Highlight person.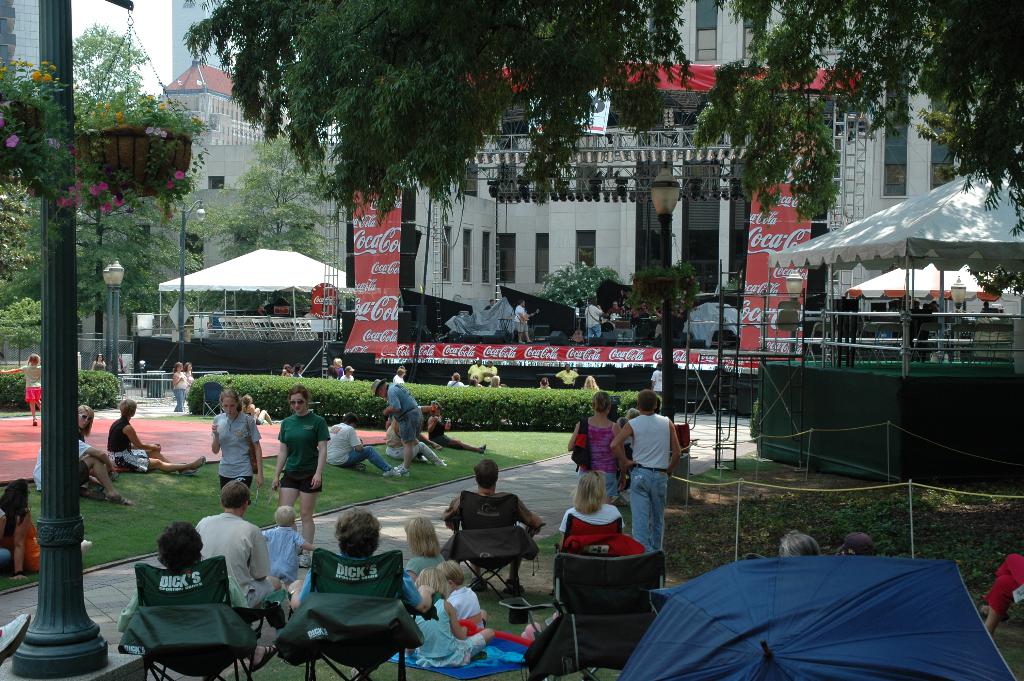
Highlighted region: [x1=554, y1=361, x2=581, y2=385].
